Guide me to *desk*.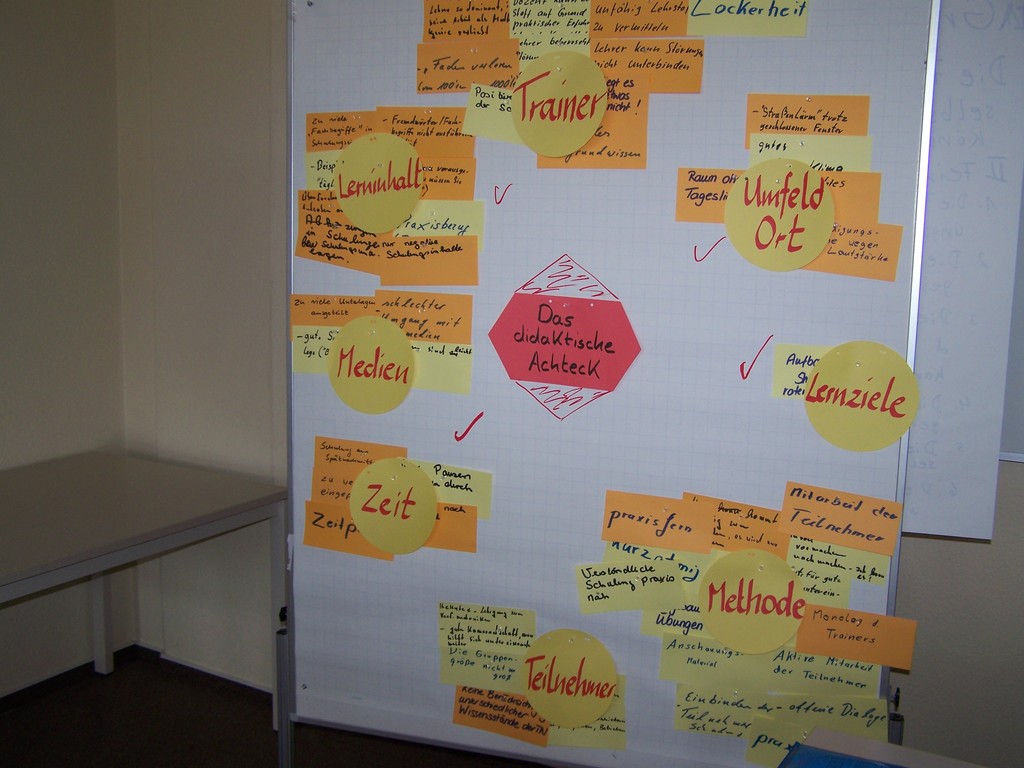
Guidance: [left=0, top=450, right=288, bottom=733].
